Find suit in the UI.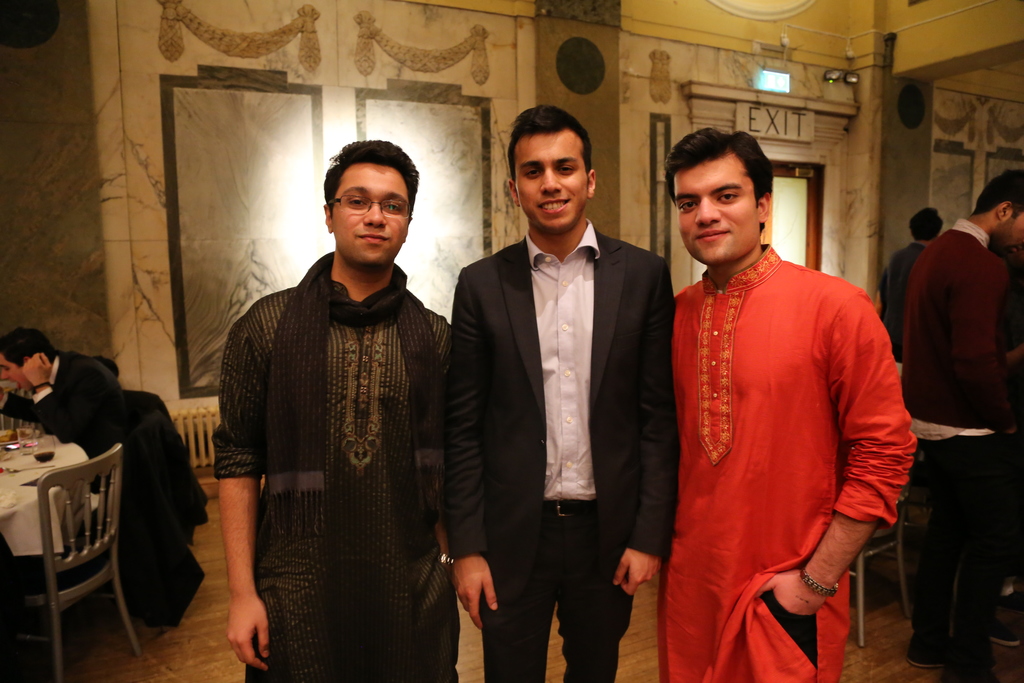
UI element at x1=1, y1=354, x2=129, y2=488.
